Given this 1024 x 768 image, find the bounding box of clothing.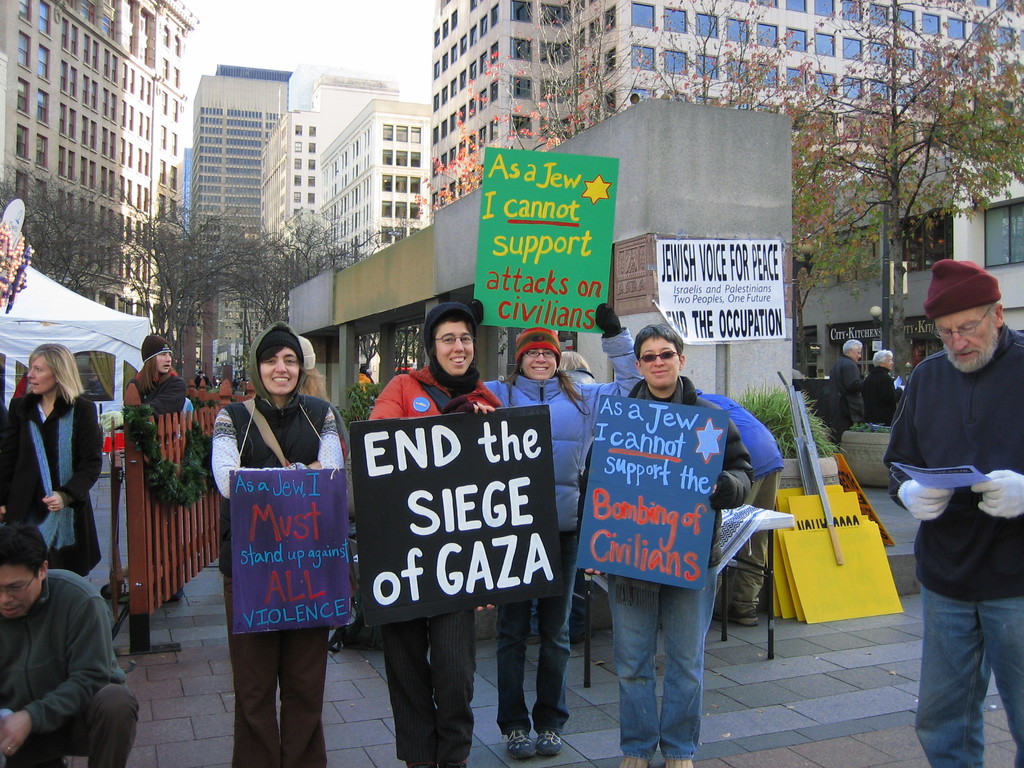
(126,371,193,431).
